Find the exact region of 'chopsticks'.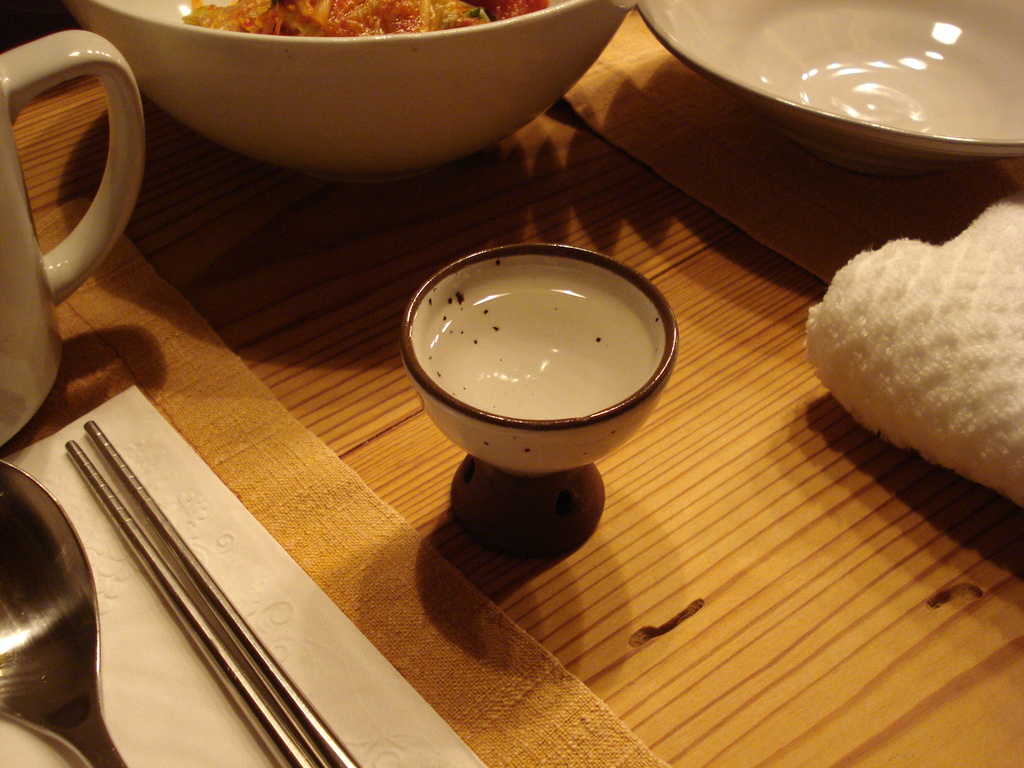
Exact region: 62, 456, 431, 748.
